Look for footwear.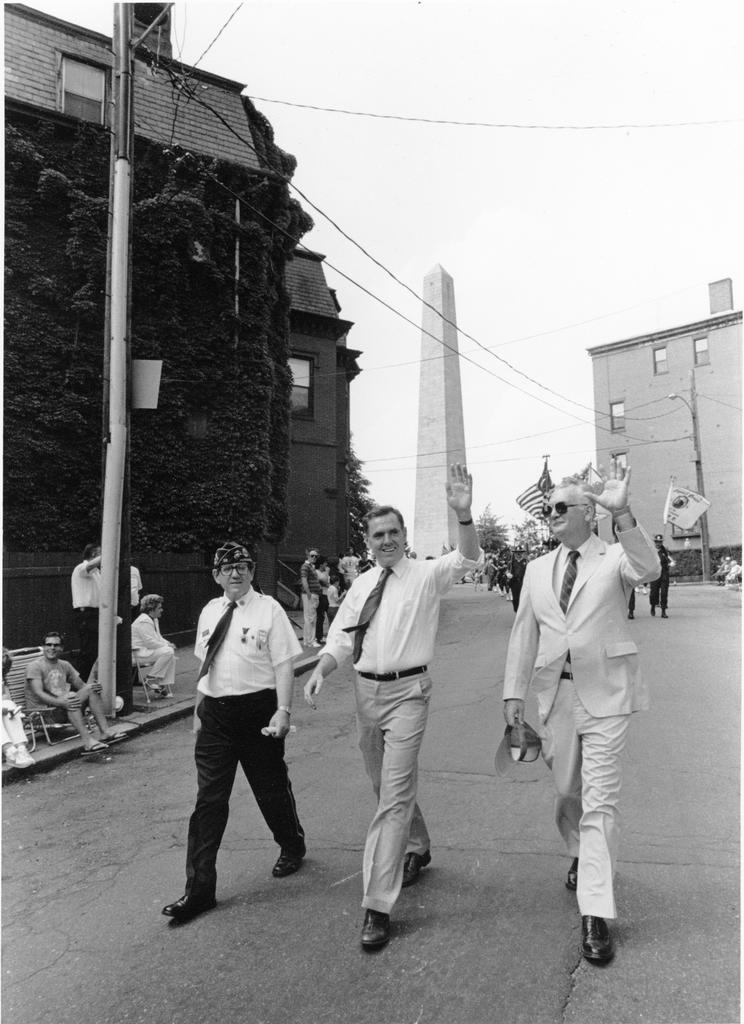
Found: (x1=83, y1=742, x2=105, y2=754).
